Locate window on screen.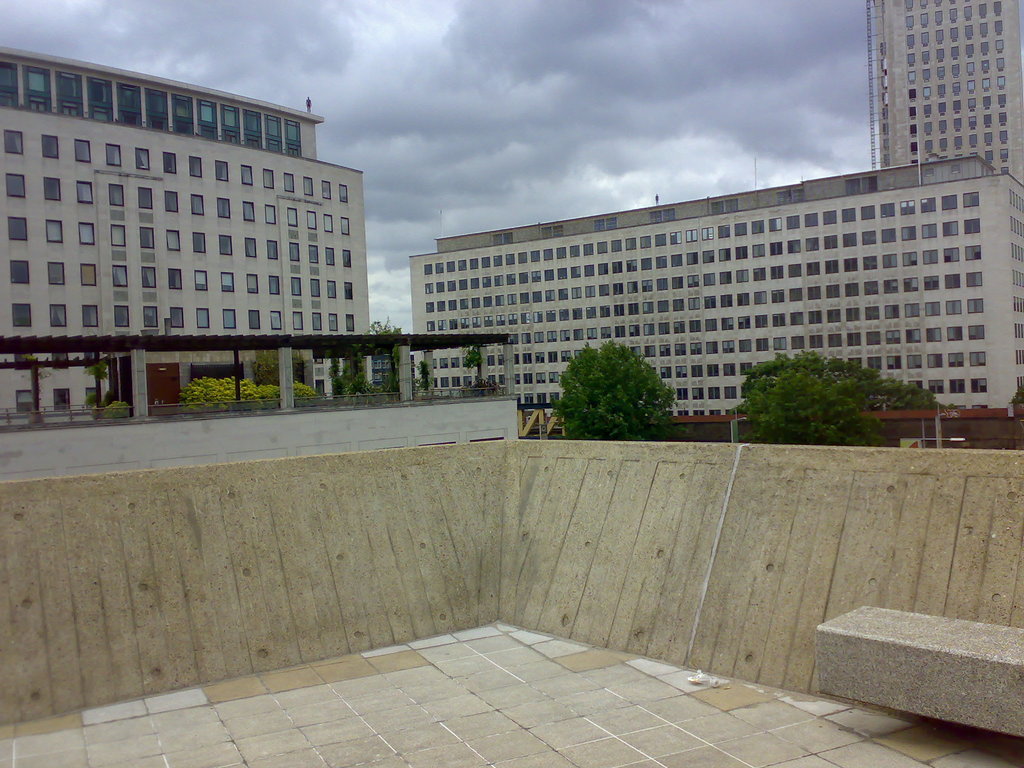
On screen at bbox(242, 110, 263, 147).
